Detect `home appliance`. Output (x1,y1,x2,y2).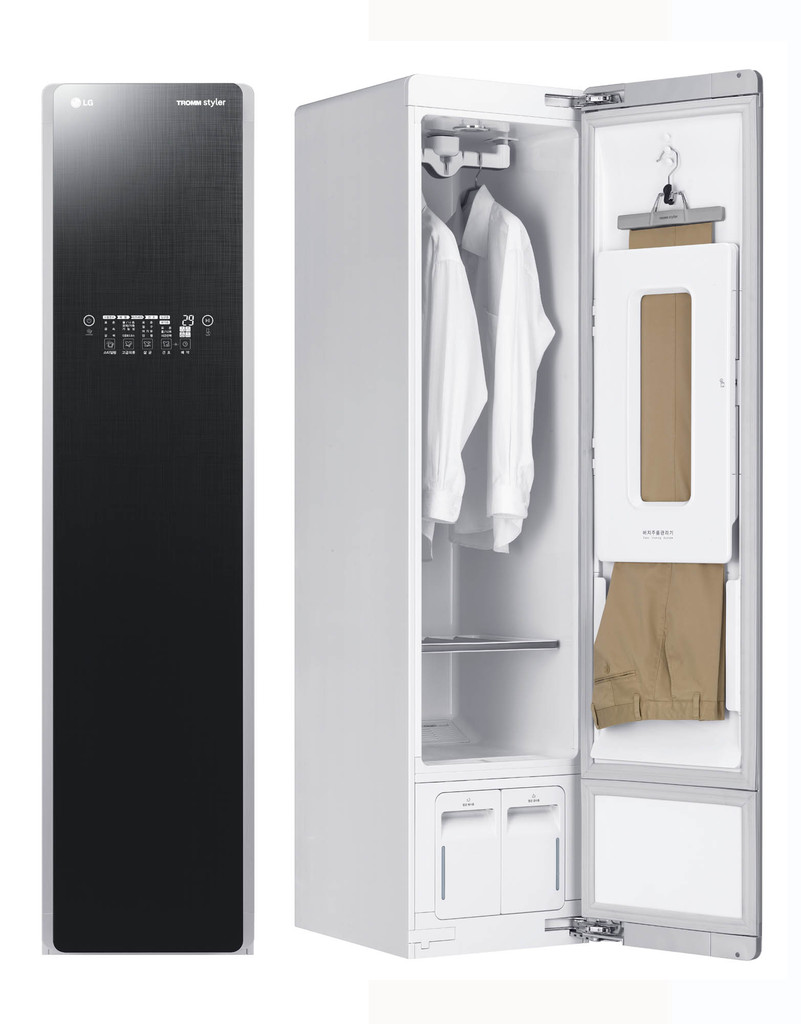
(79,21,669,963).
